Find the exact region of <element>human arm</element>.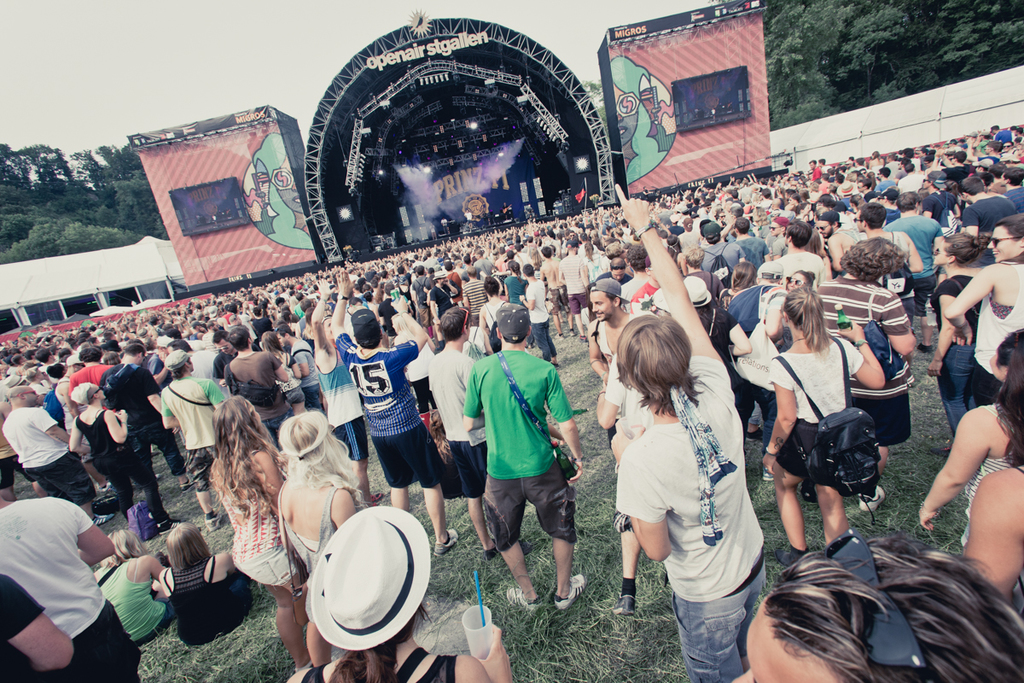
Exact region: {"left": 585, "top": 320, "right": 617, "bottom": 385}.
